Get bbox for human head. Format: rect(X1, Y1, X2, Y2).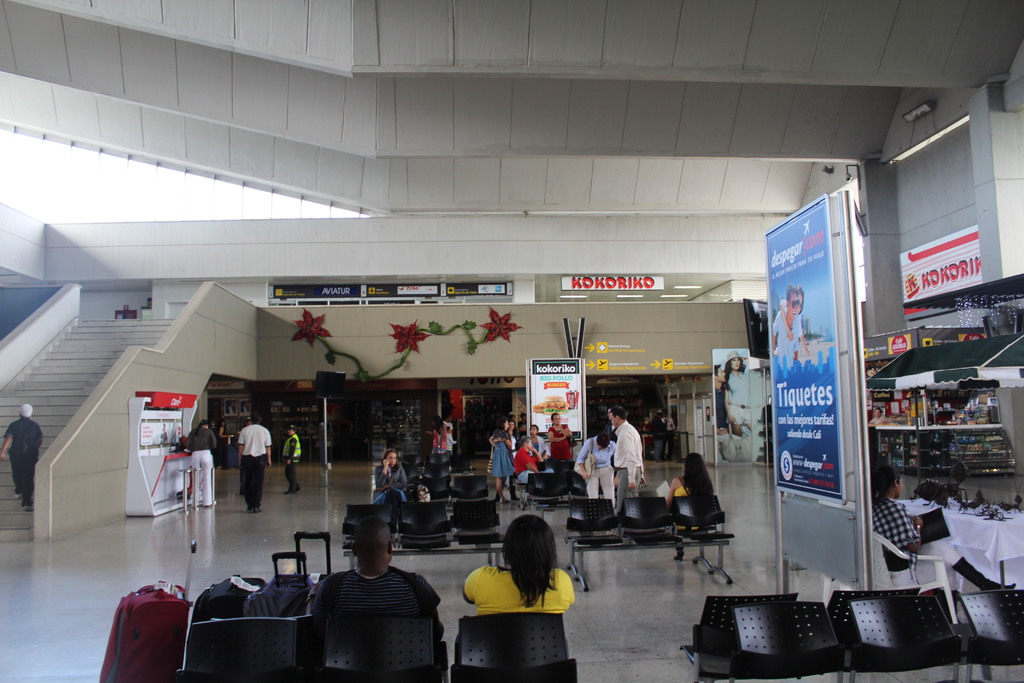
rect(503, 525, 573, 599).
